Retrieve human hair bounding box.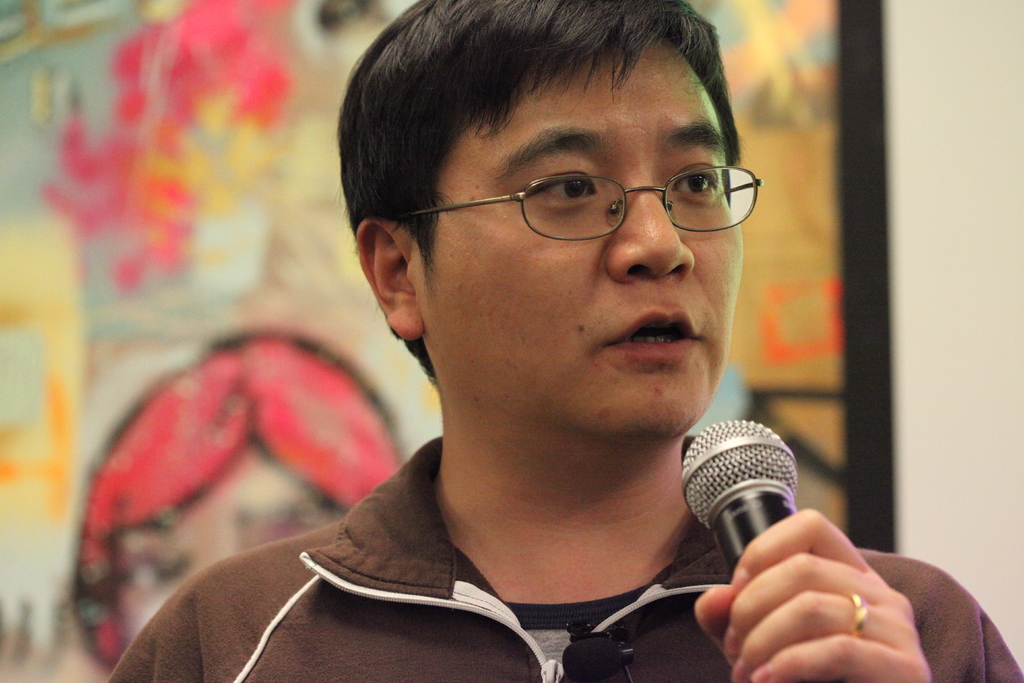
Bounding box: bbox=(66, 332, 404, 664).
